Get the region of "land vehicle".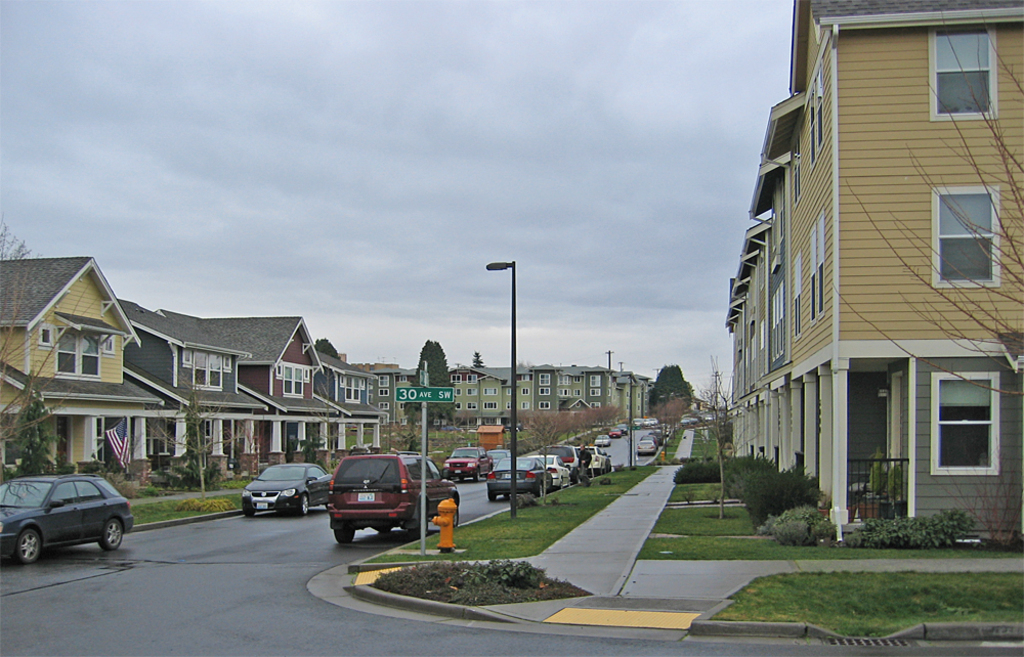
detection(590, 432, 612, 449).
